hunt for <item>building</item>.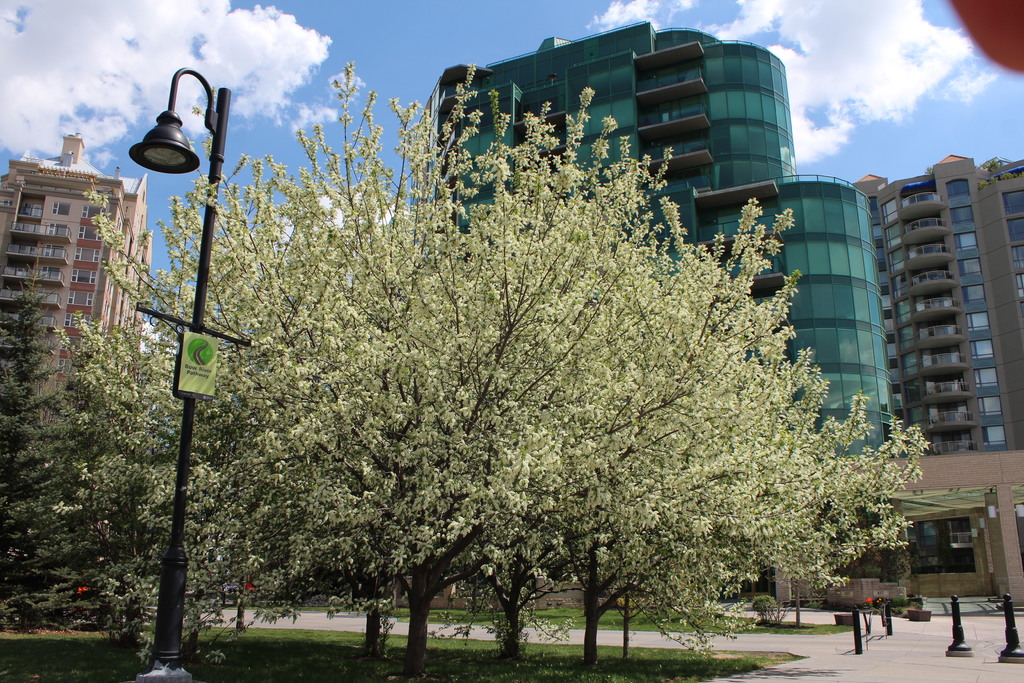
Hunted down at {"left": 0, "top": 134, "right": 153, "bottom": 518}.
